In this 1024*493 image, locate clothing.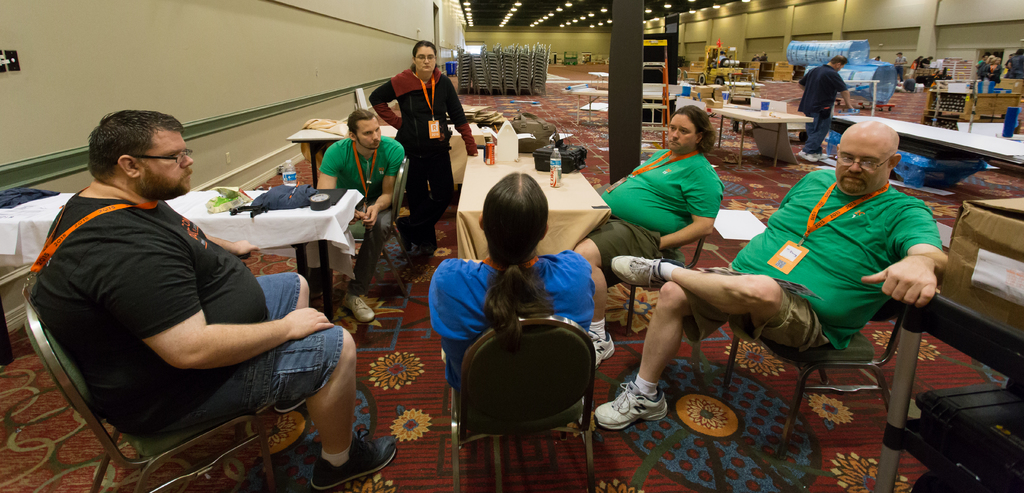
Bounding box: box=[916, 58, 932, 74].
